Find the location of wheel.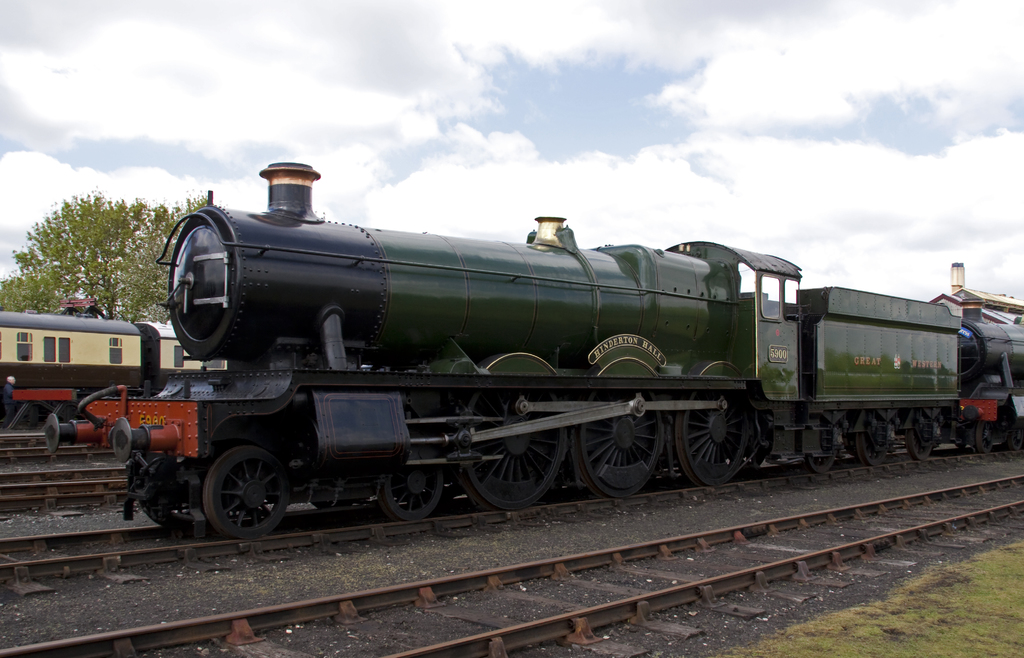
Location: Rect(203, 445, 289, 541).
